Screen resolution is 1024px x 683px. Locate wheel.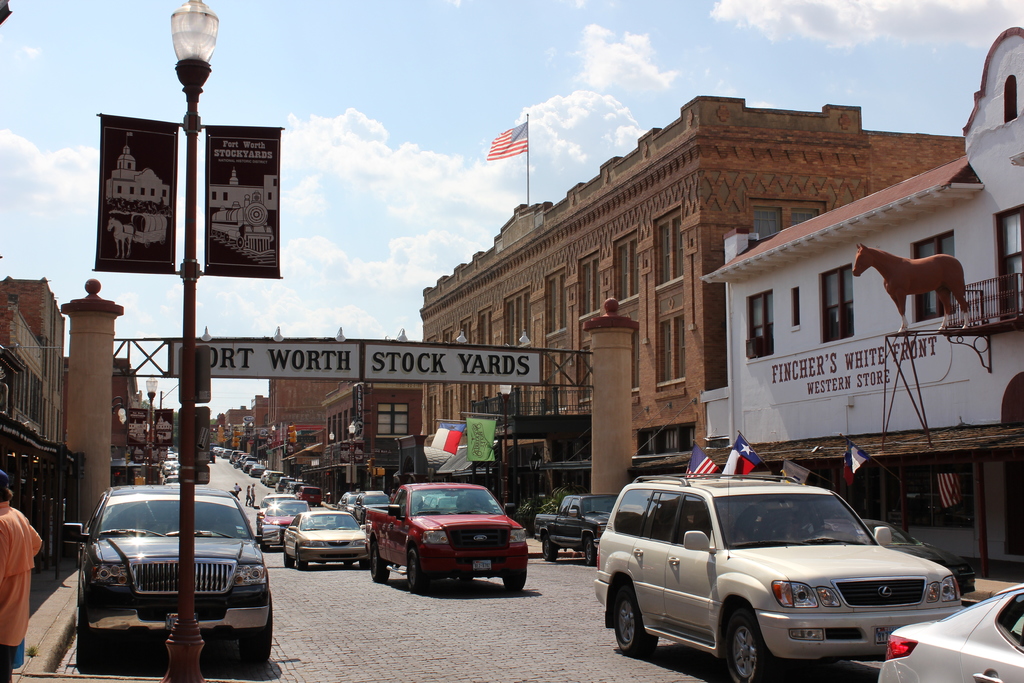
{"x1": 585, "y1": 536, "x2": 600, "y2": 565}.
